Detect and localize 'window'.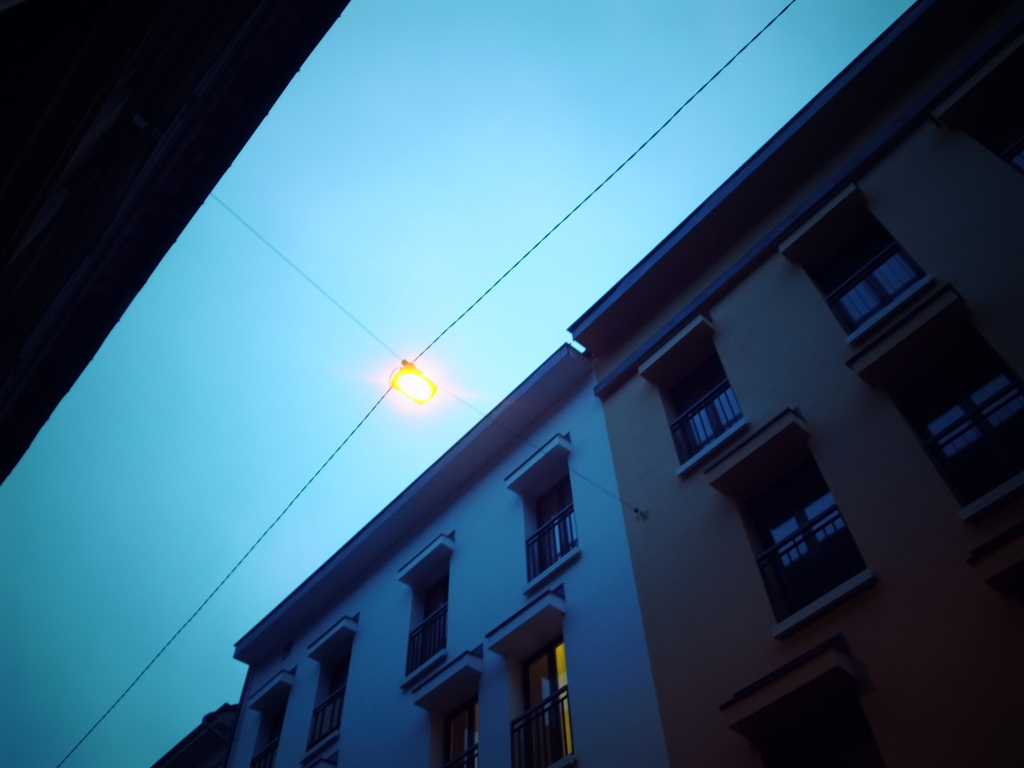
Localized at bbox=[410, 574, 448, 678].
